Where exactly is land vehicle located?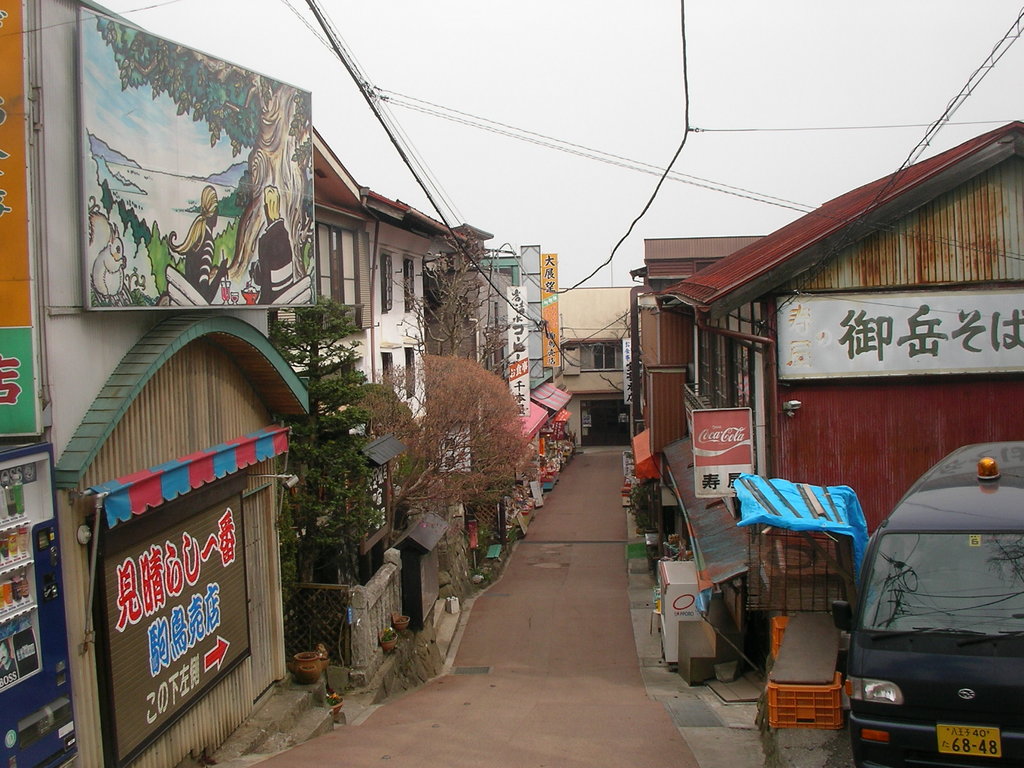
Its bounding box is 830, 441, 1023, 767.
